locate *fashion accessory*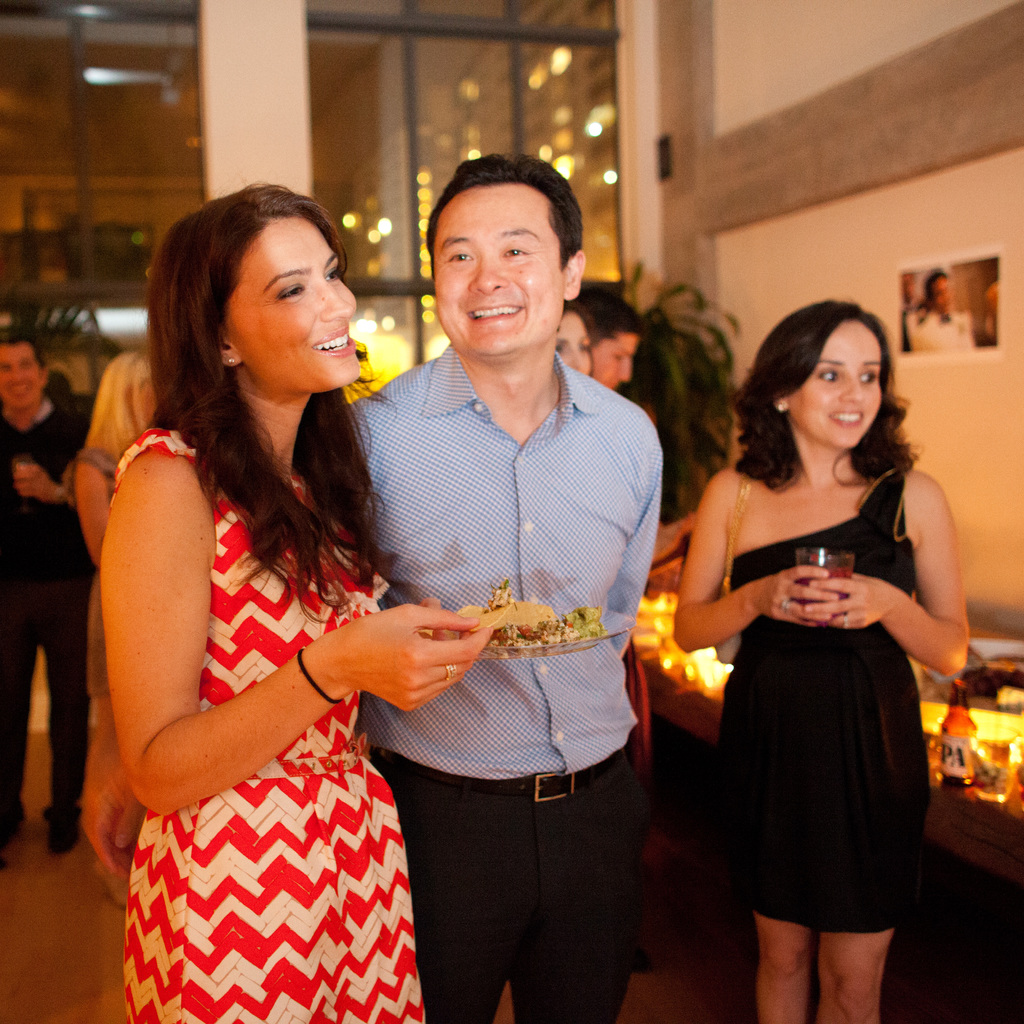
bbox=(778, 408, 781, 418)
